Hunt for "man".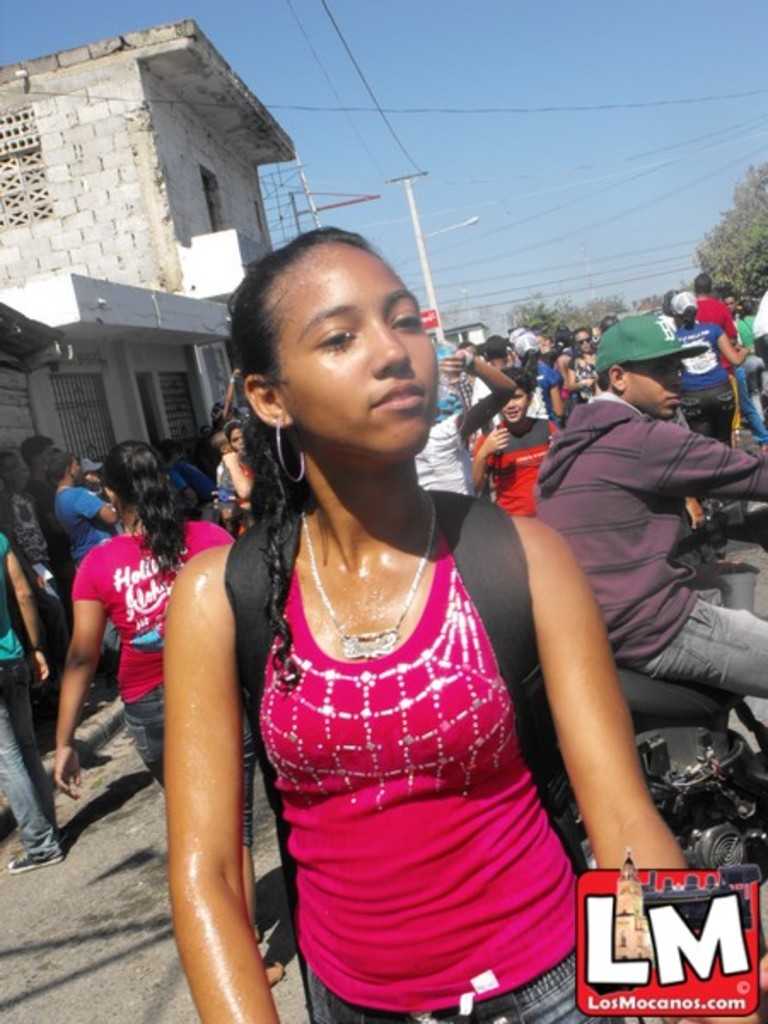
Hunted down at region(534, 311, 766, 705).
